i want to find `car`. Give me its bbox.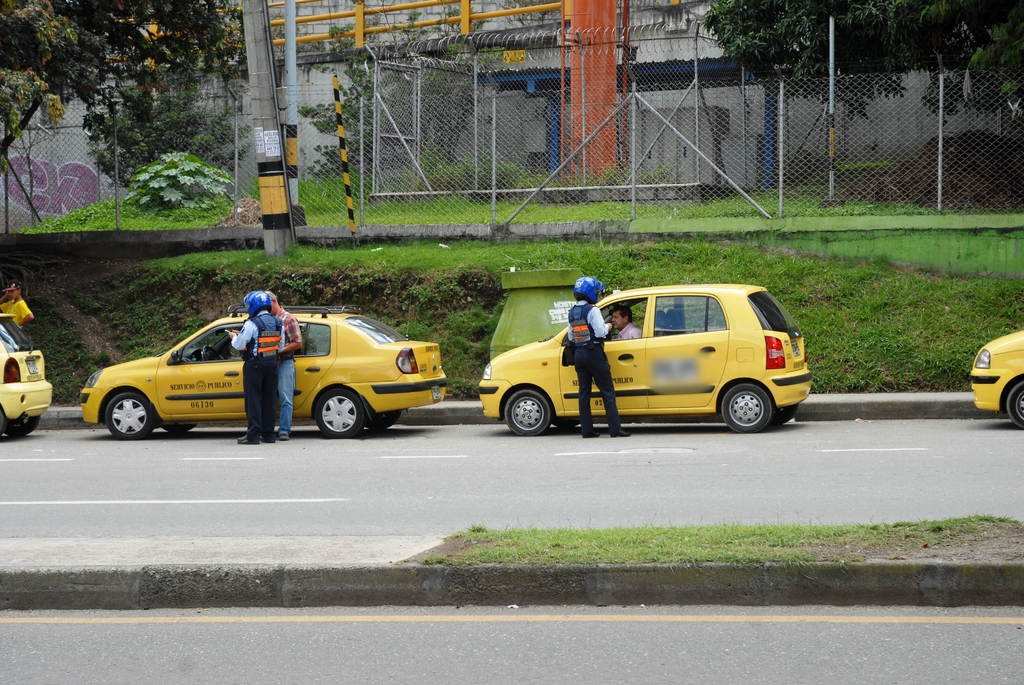
80 300 446 437.
